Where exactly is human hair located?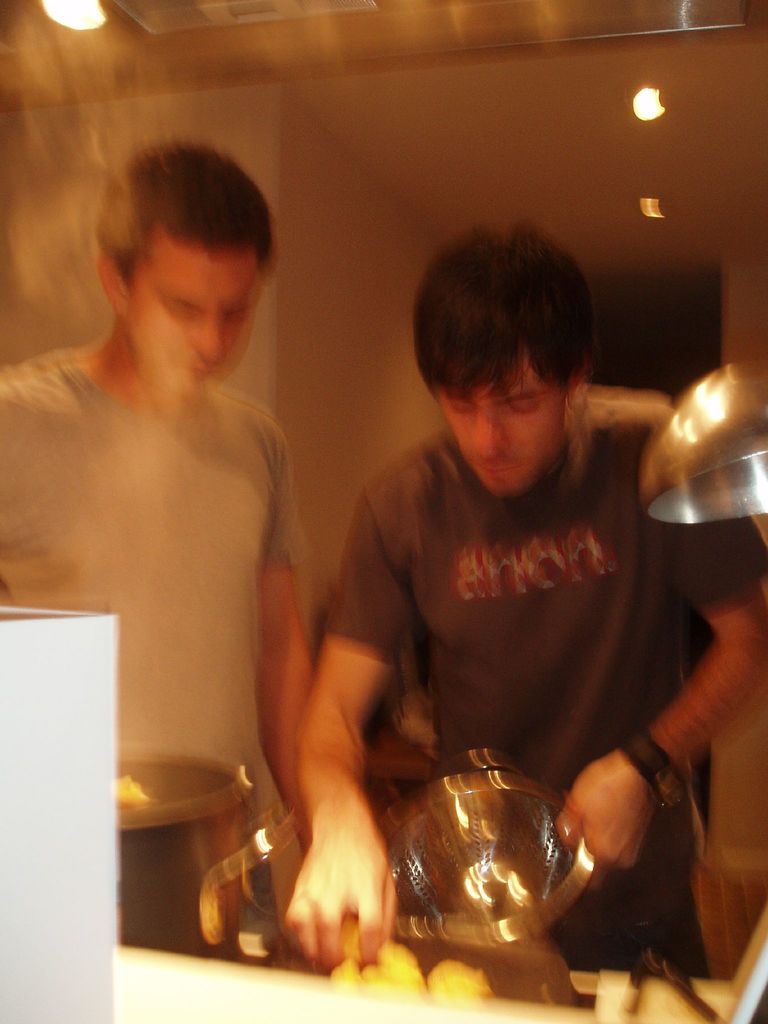
Its bounding box is [93, 141, 282, 291].
